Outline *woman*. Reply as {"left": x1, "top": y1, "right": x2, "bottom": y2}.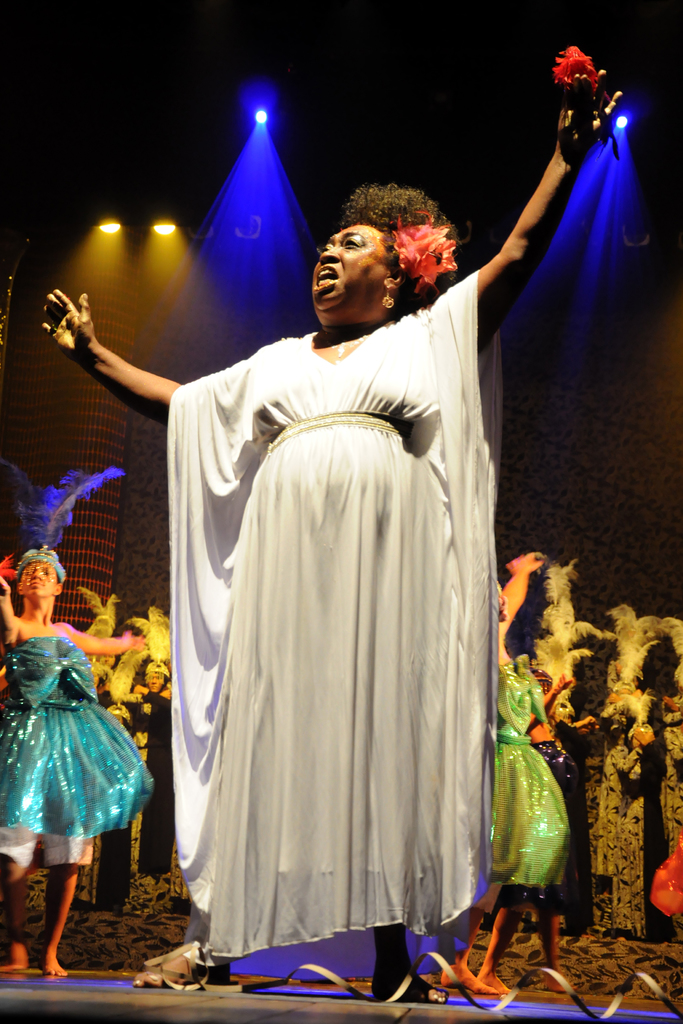
{"left": 43, "top": 43, "right": 623, "bottom": 990}.
